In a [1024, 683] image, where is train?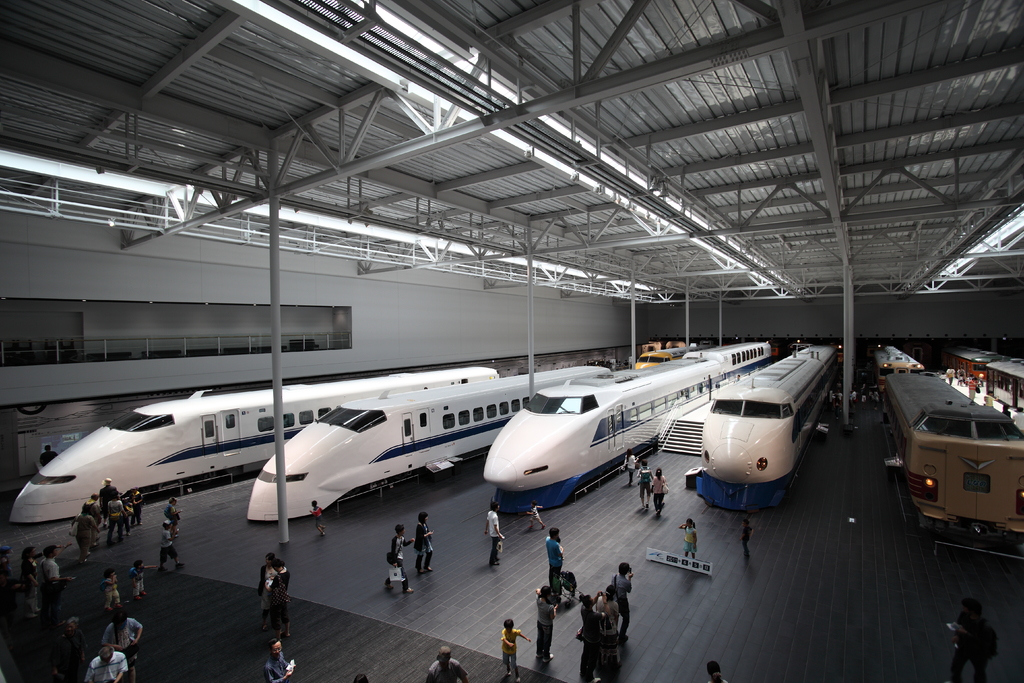
bbox=(480, 369, 726, 511).
